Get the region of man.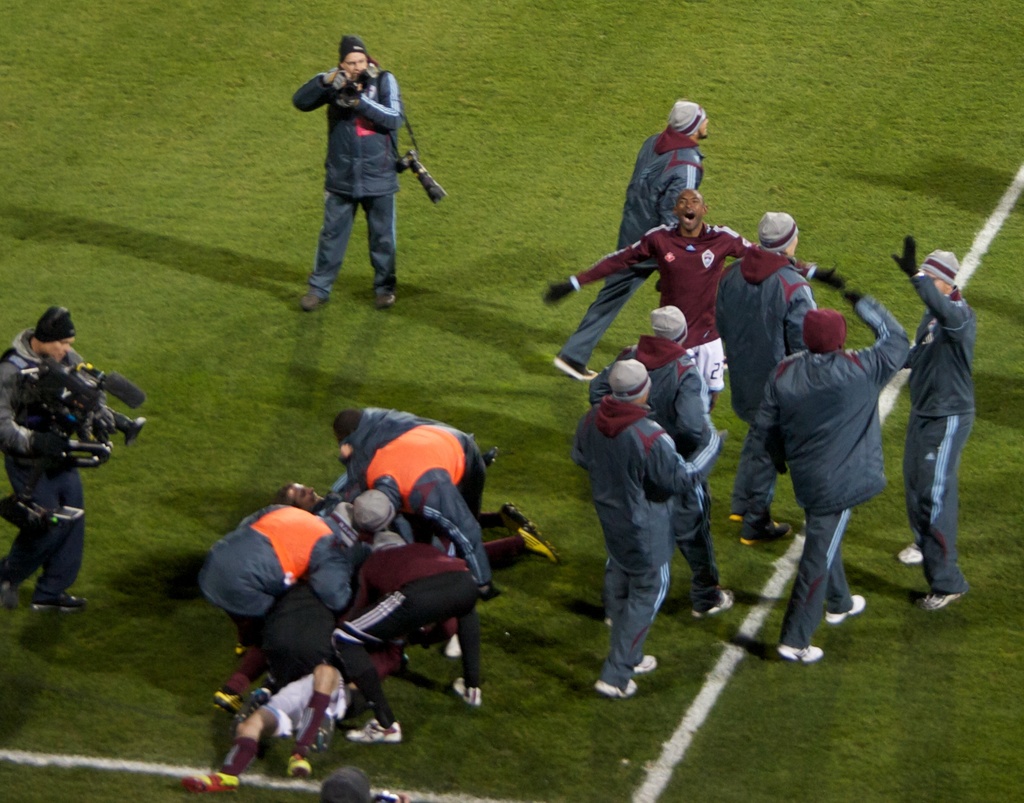
[left=328, top=531, right=493, bottom=743].
